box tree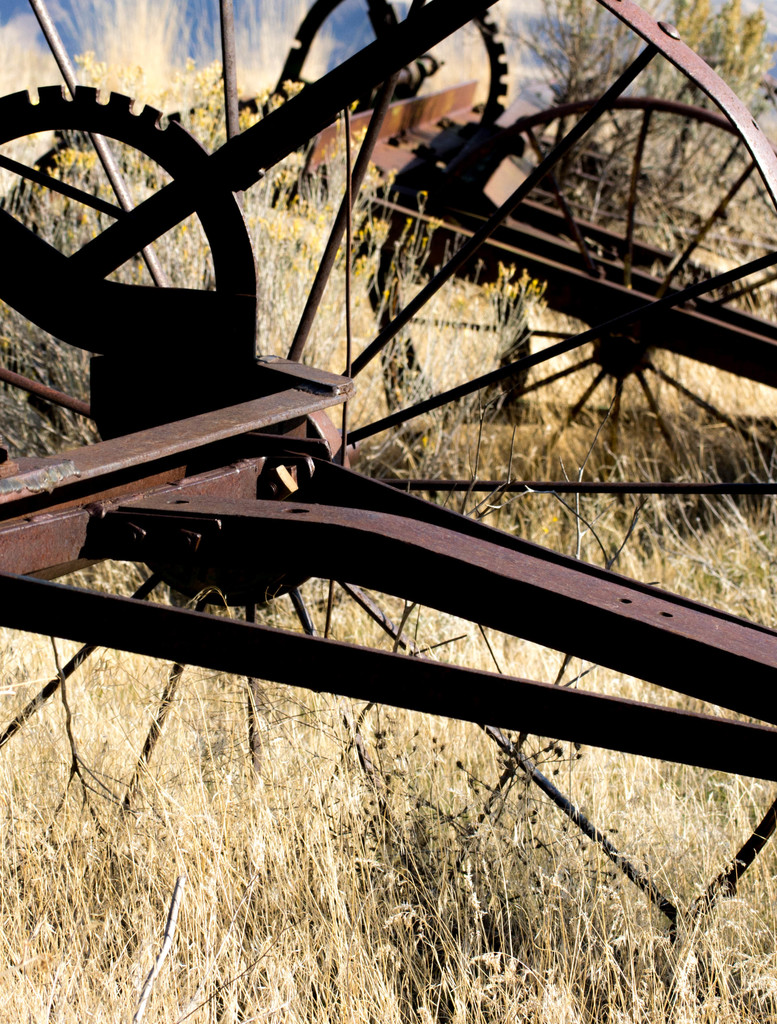
locate(515, 0, 774, 386)
